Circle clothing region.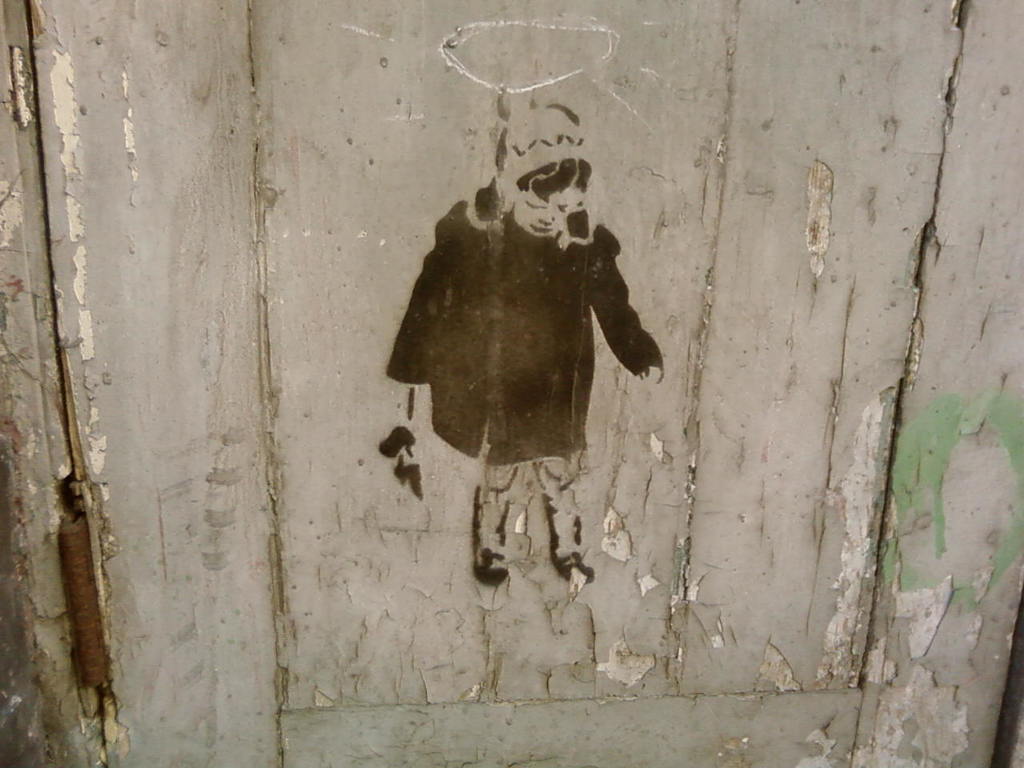
Region: region(387, 157, 662, 472).
